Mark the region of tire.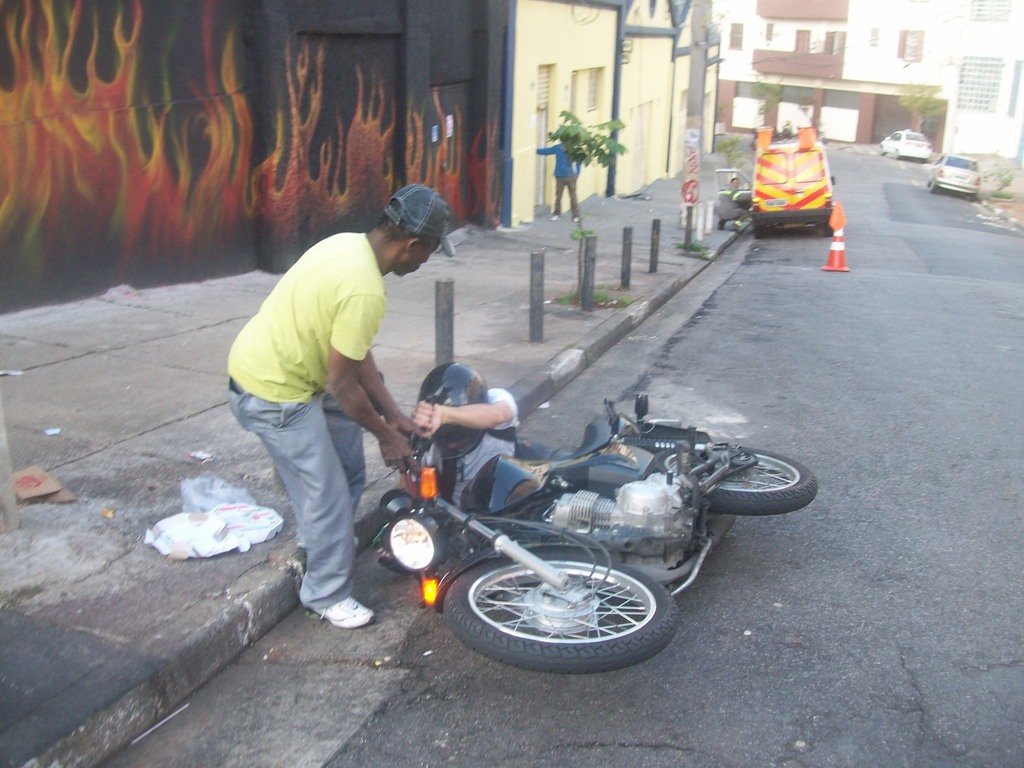
Region: pyautogui.locateOnScreen(656, 445, 816, 516).
